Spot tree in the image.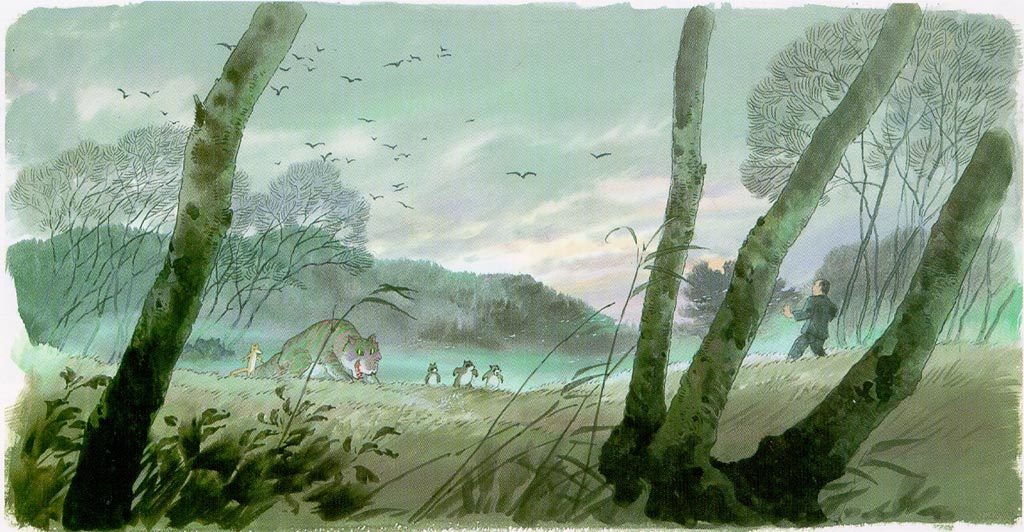
tree found at (50,0,307,531).
